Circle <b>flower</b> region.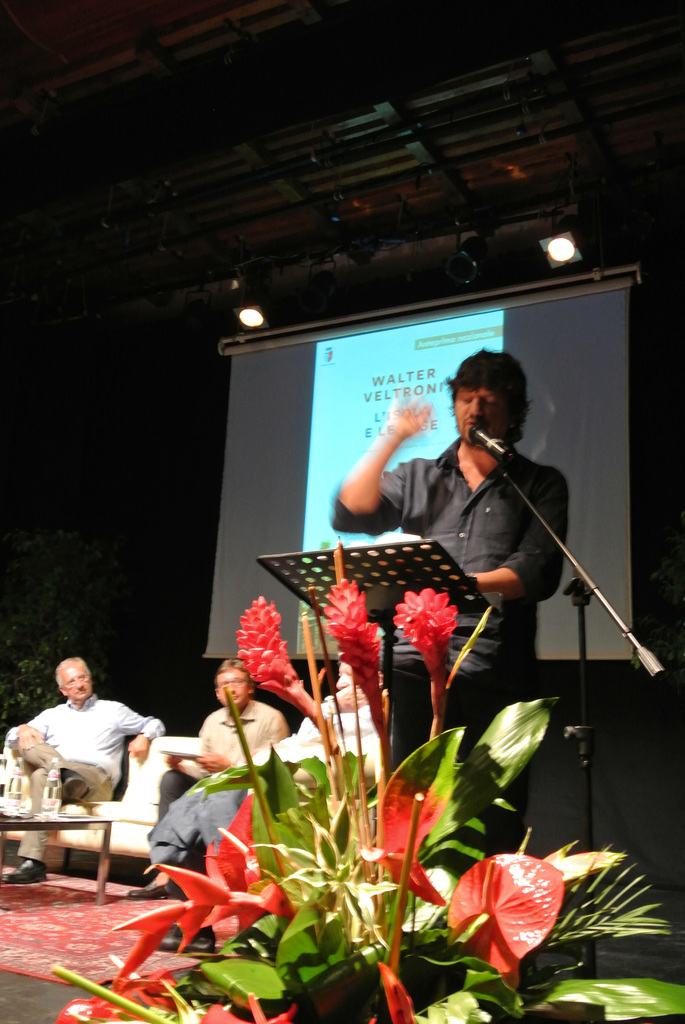
Region: (x1=325, y1=576, x2=379, y2=697).
